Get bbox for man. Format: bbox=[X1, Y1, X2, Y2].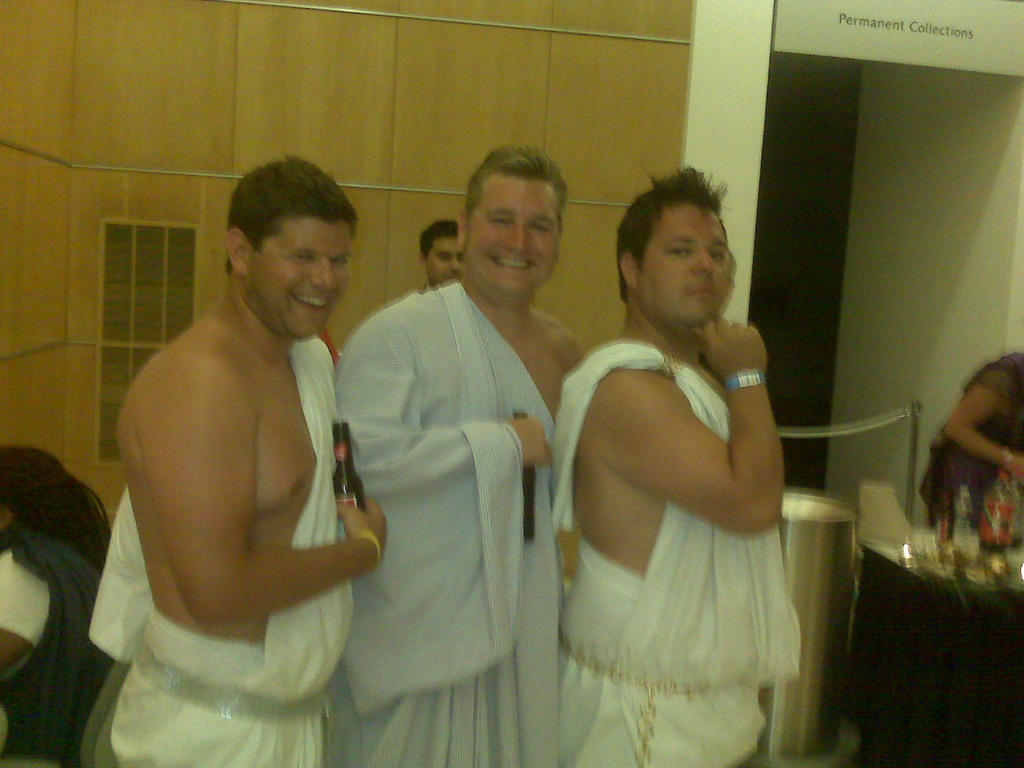
bbox=[339, 146, 590, 765].
